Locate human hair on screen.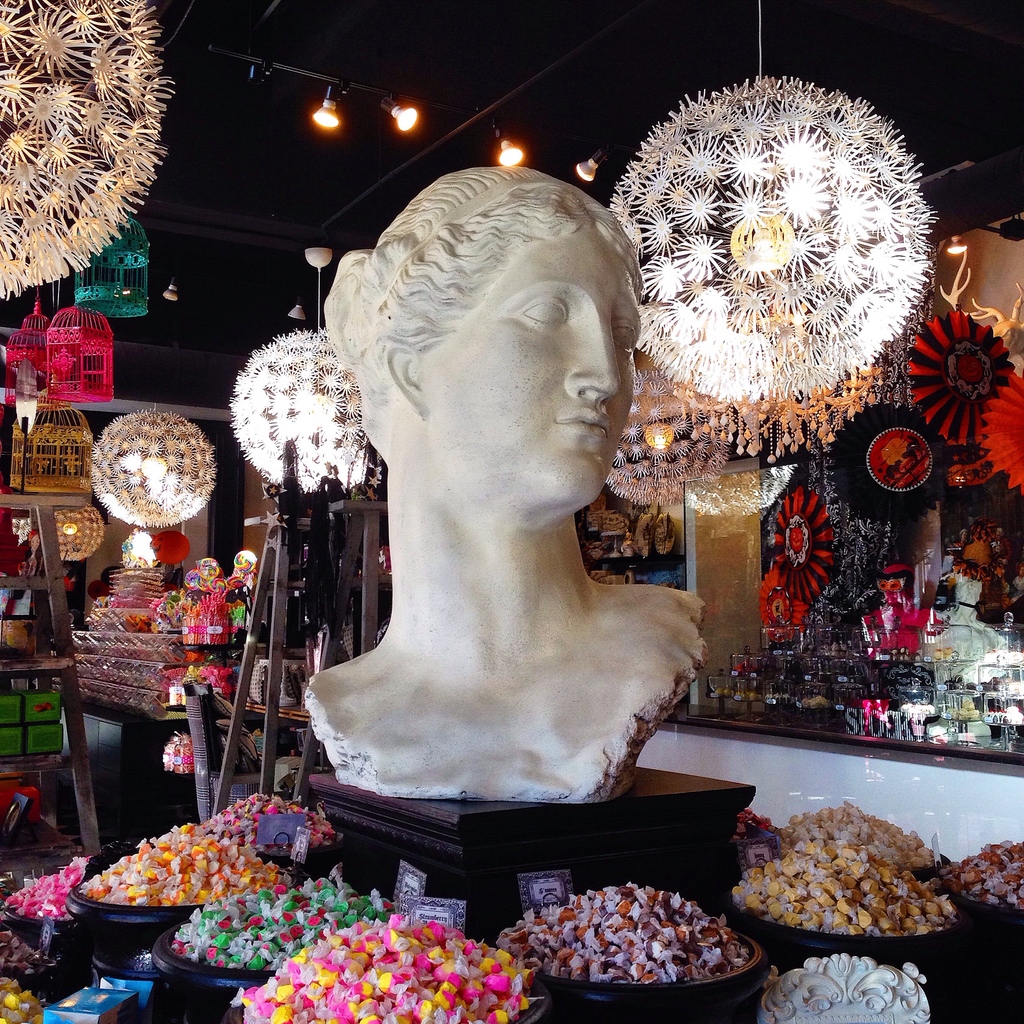
On screen at 322 155 649 436.
